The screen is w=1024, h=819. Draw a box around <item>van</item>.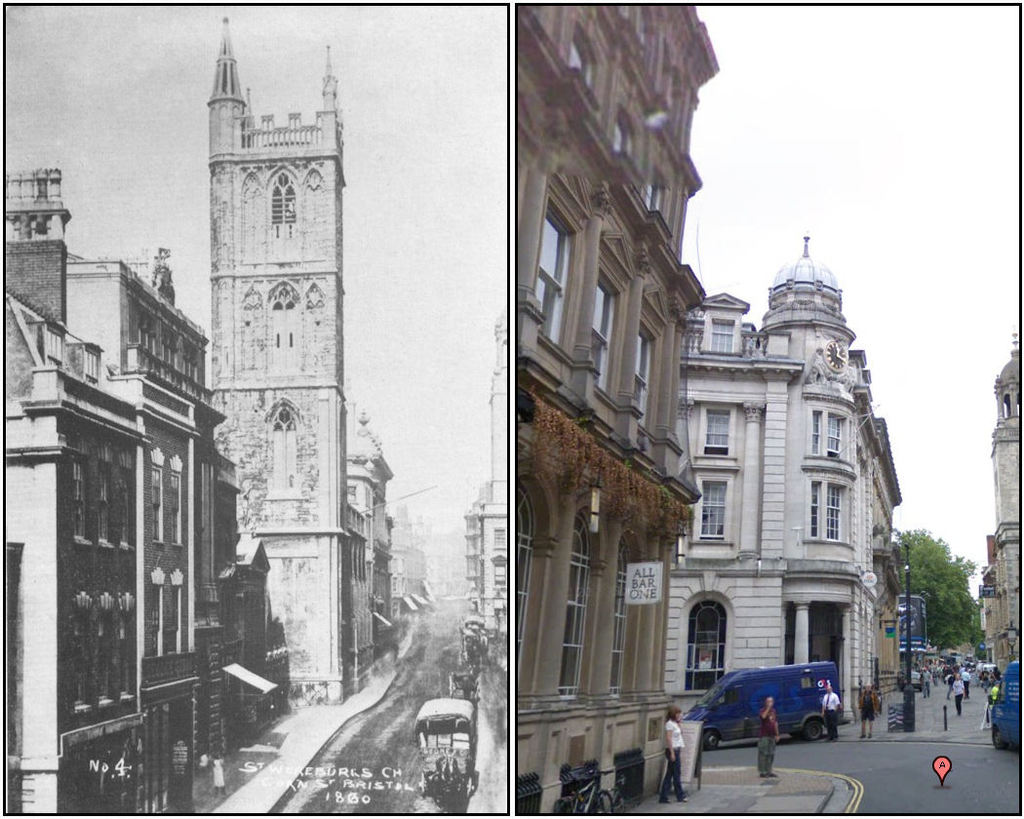
[left=680, top=660, right=851, bottom=756].
